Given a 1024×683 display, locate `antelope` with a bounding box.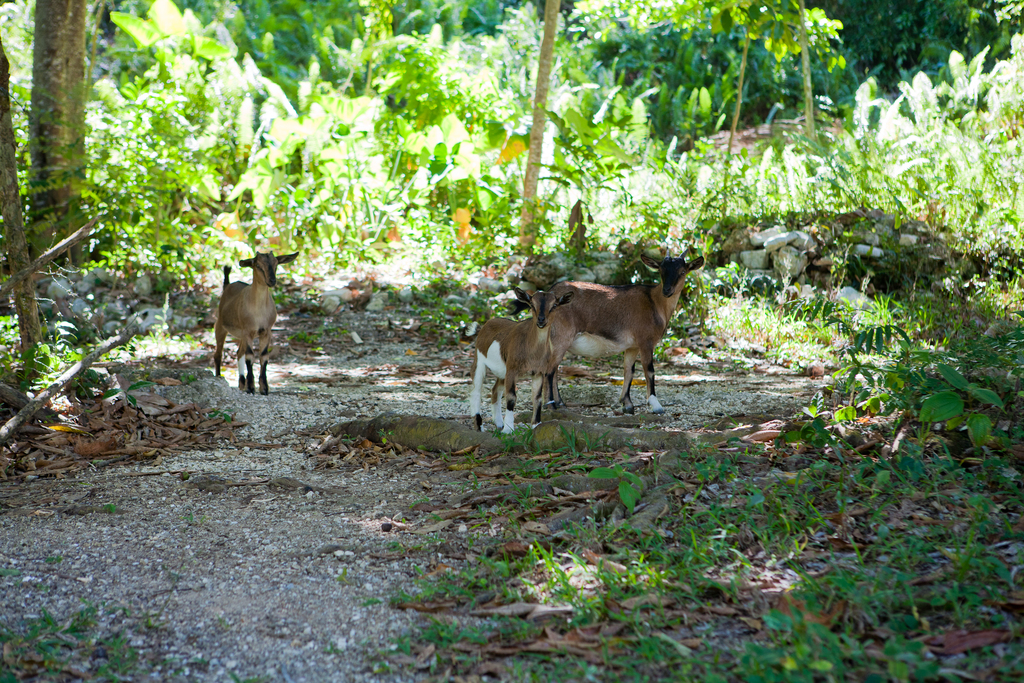
Located: box=[214, 250, 298, 394].
